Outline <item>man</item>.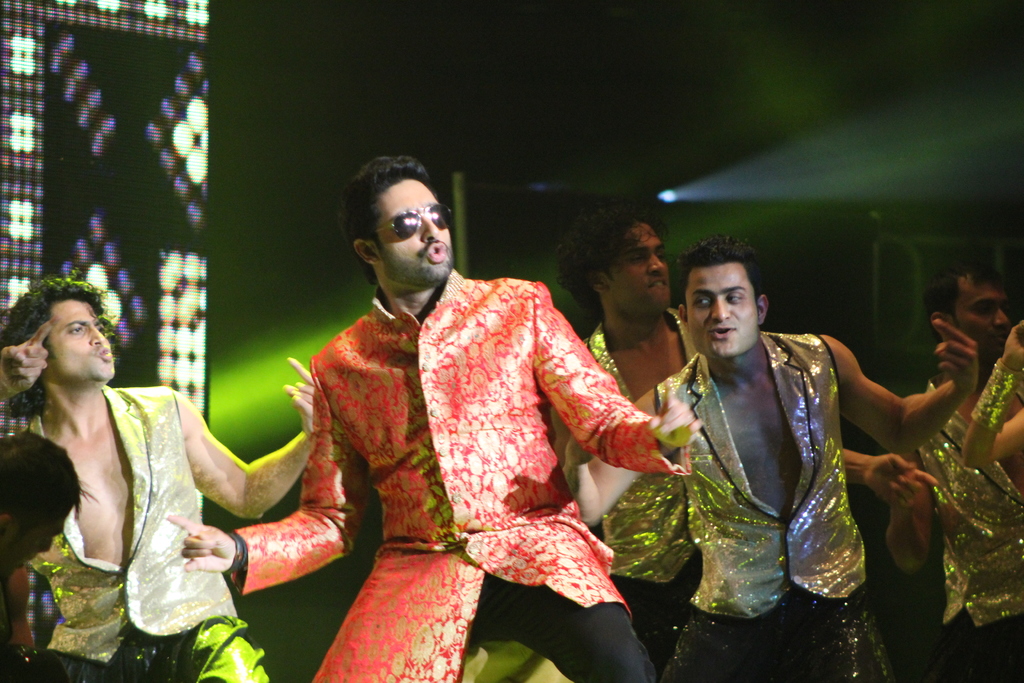
Outline: 881/264/1023/682.
